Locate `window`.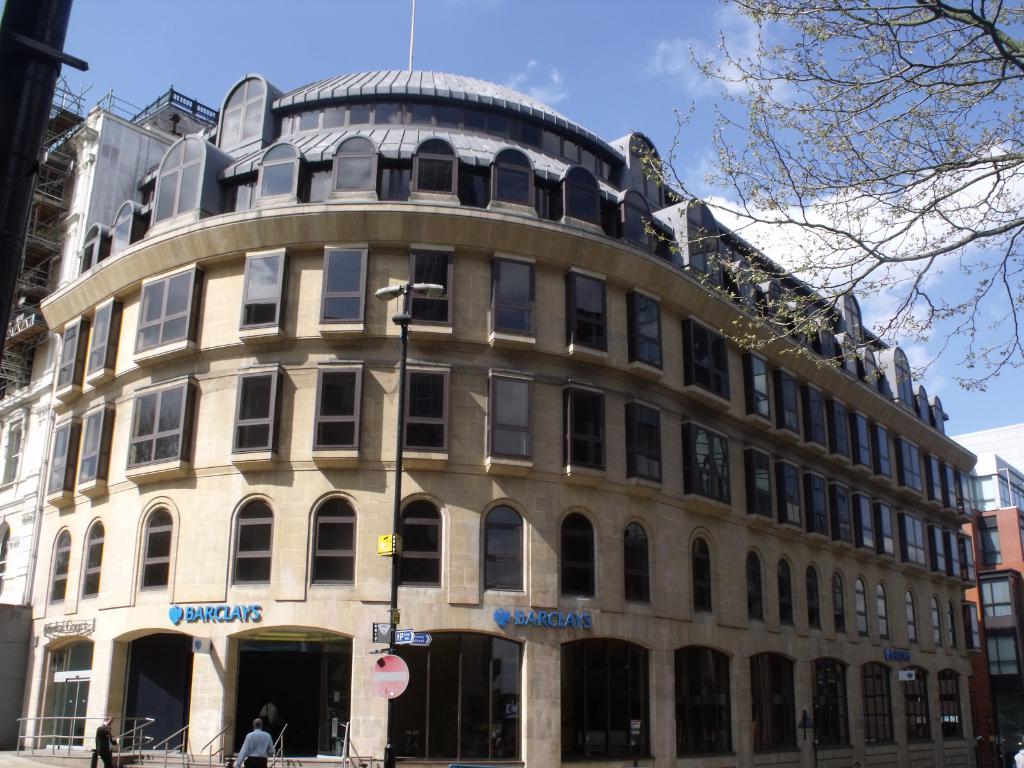
Bounding box: (left=303, top=493, right=358, bottom=591).
